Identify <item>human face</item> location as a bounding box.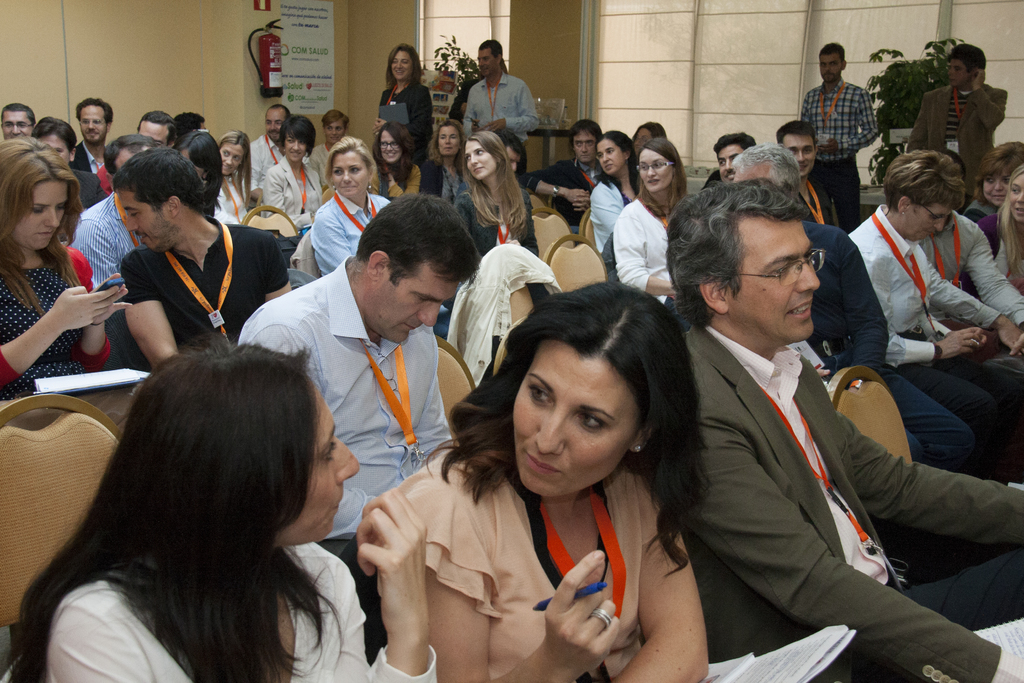
<region>436, 124, 458, 156</region>.
